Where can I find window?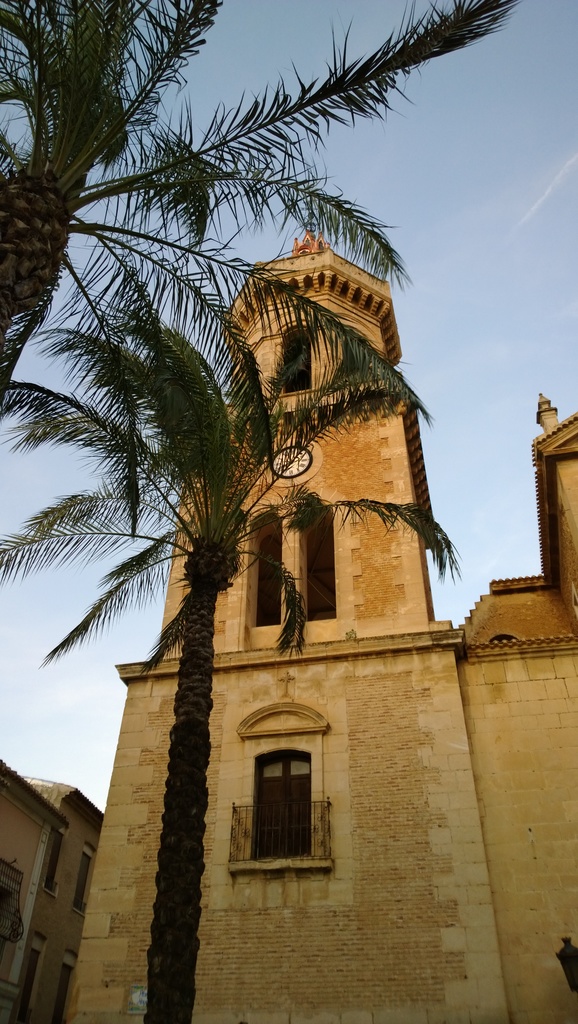
You can find it at region(274, 321, 316, 395).
